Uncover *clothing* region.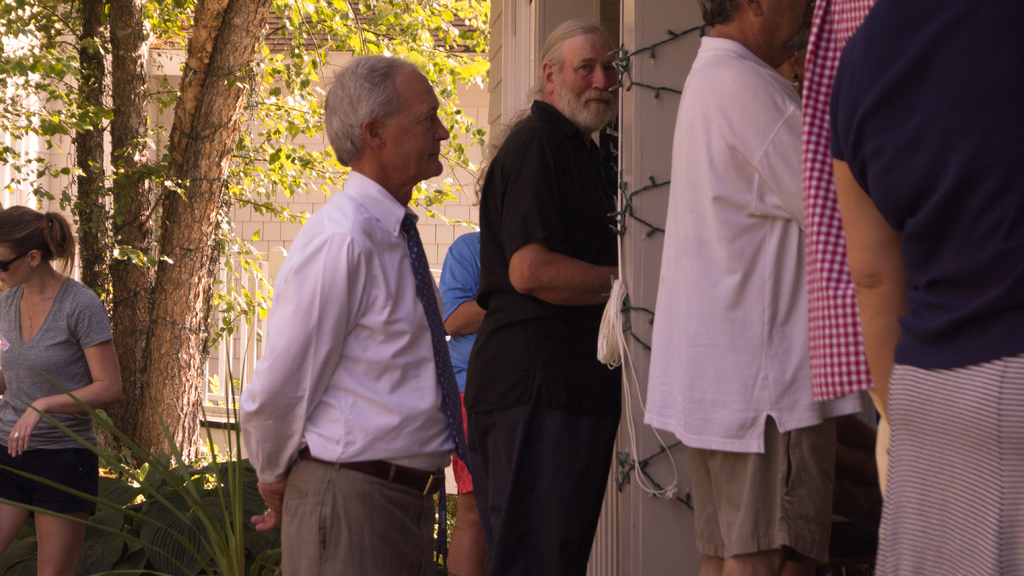
Uncovered: [left=467, top=97, right=623, bottom=572].
